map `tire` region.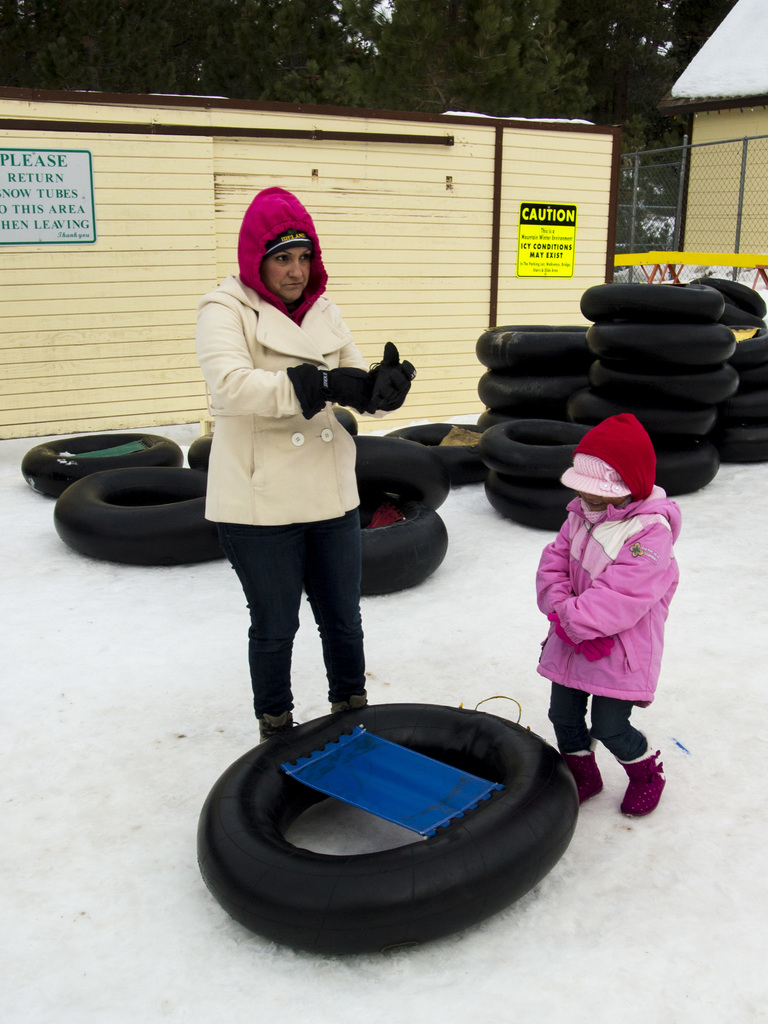
Mapped to detection(197, 698, 575, 961).
